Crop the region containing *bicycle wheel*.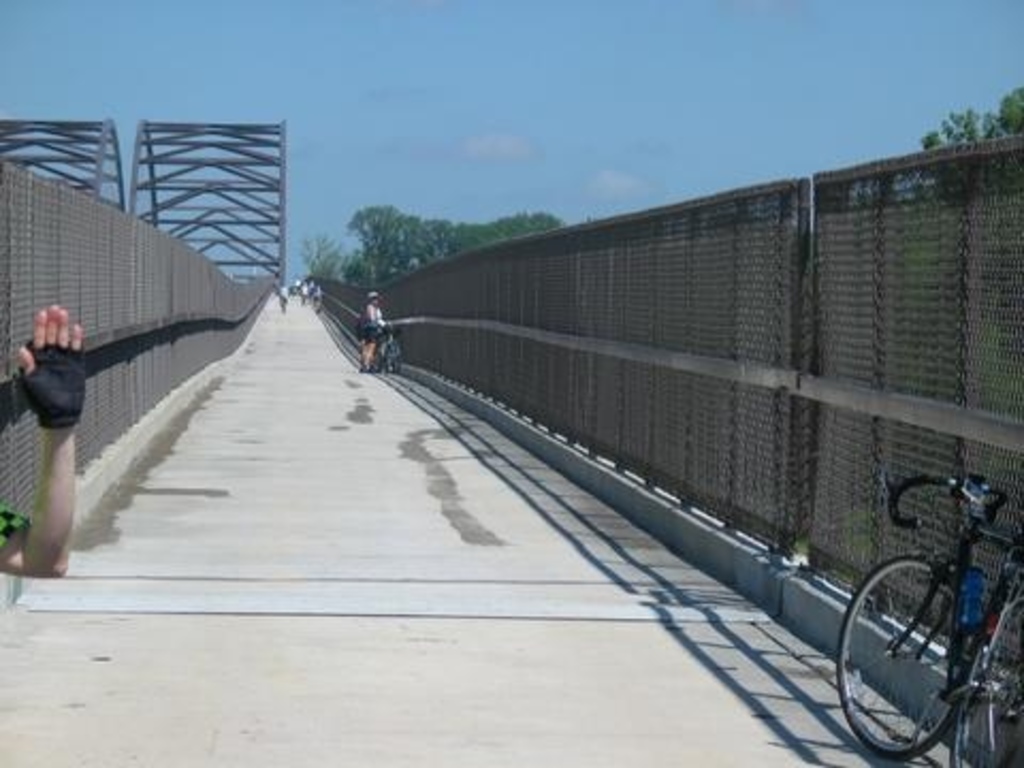
Crop region: (951,587,1022,766).
